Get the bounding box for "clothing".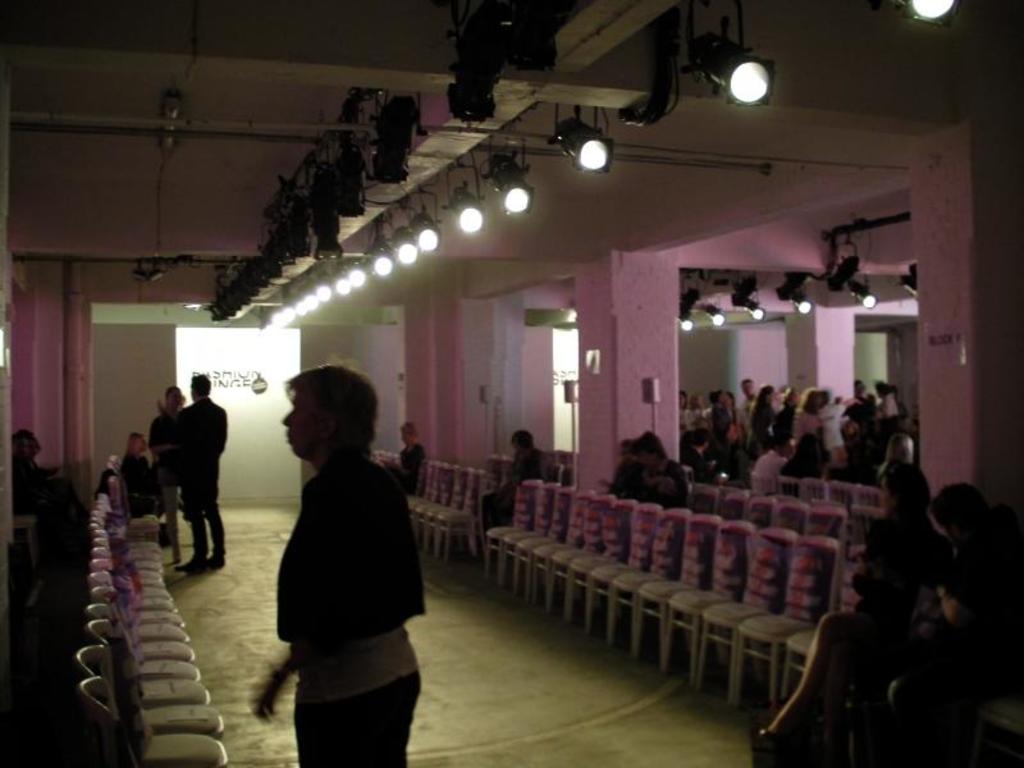
751 452 782 489.
